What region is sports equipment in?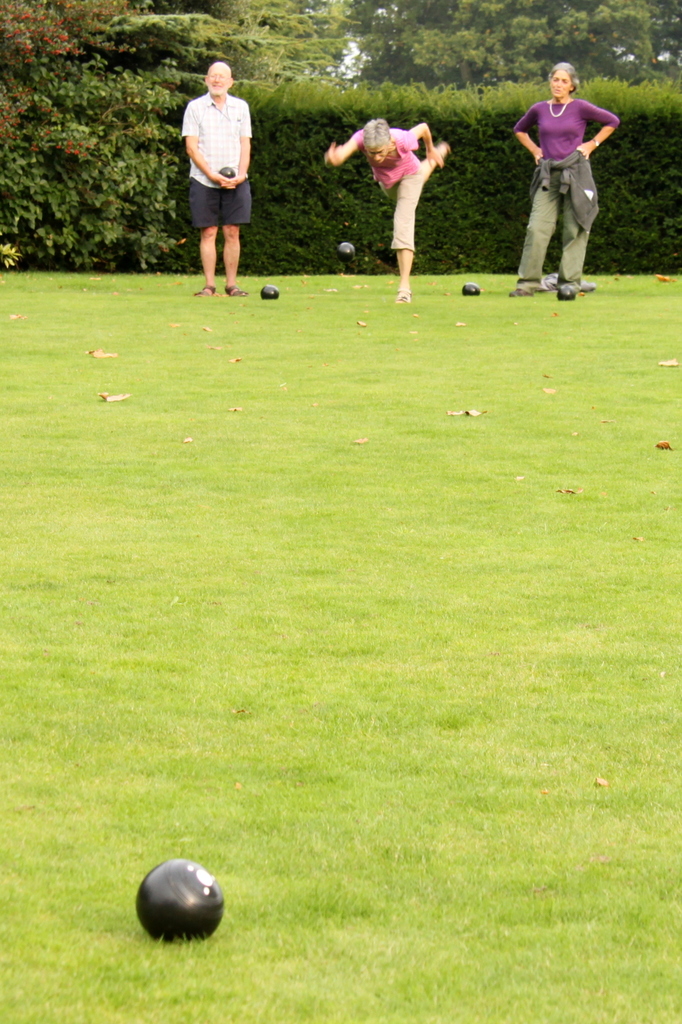
(x1=455, y1=279, x2=480, y2=298).
